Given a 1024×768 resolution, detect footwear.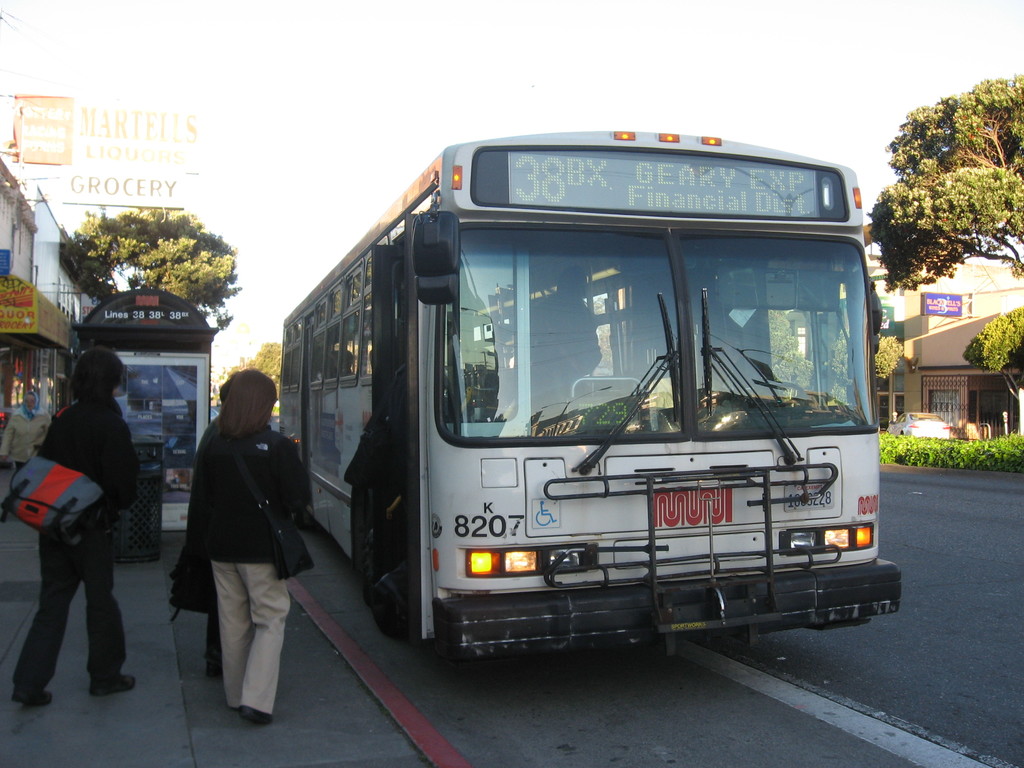
region(10, 683, 56, 712).
